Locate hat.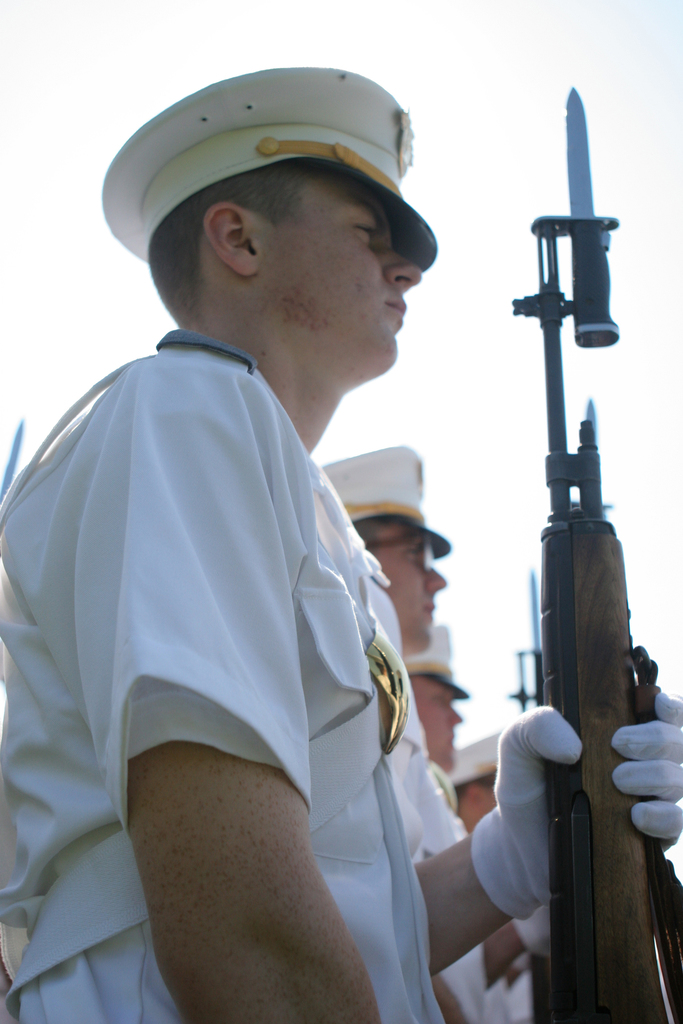
Bounding box: left=317, top=445, right=451, bottom=566.
